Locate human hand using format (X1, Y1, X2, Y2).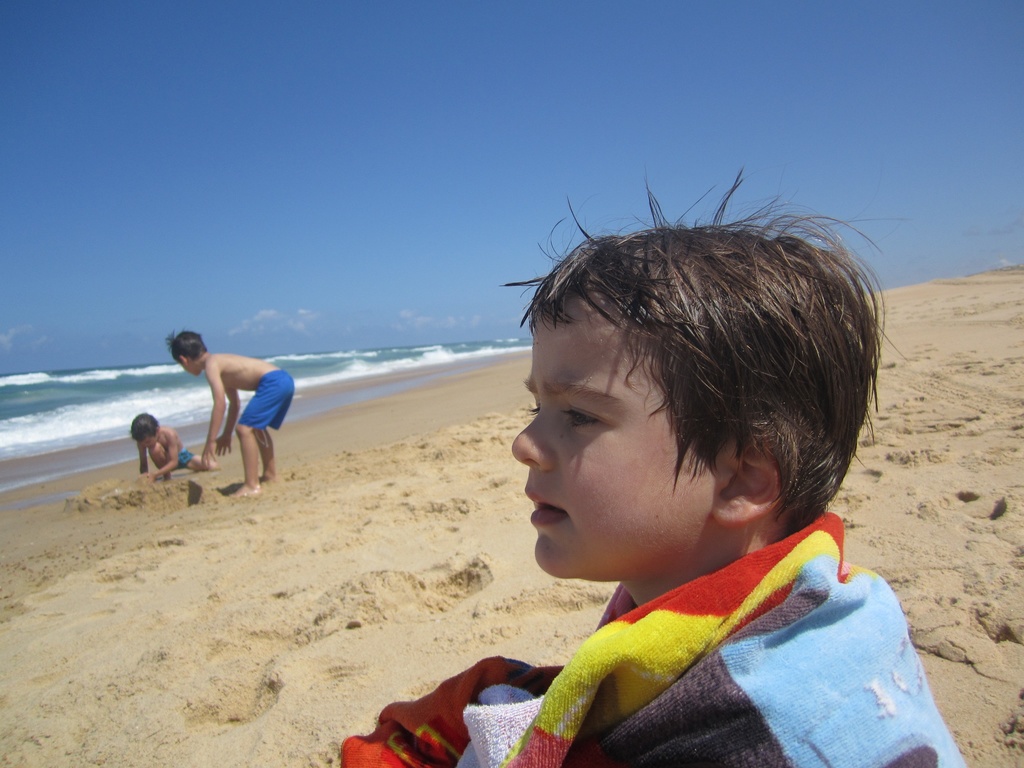
(202, 451, 216, 463).
